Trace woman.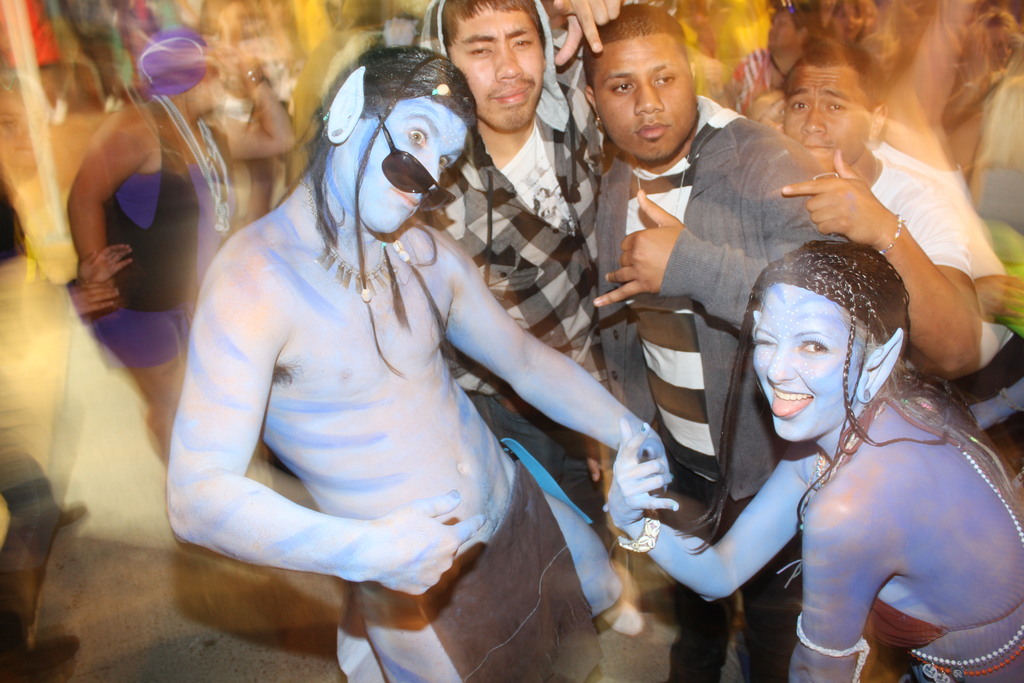
Traced to l=599, t=249, r=1023, b=682.
